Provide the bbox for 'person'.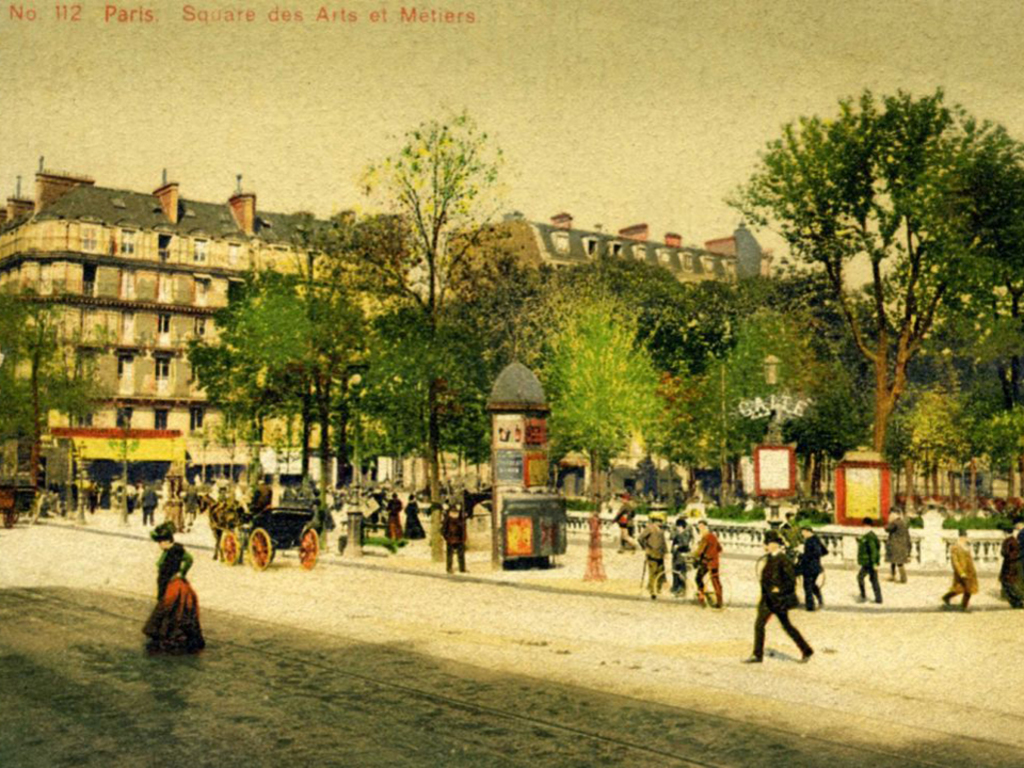
bbox=(383, 491, 407, 540).
